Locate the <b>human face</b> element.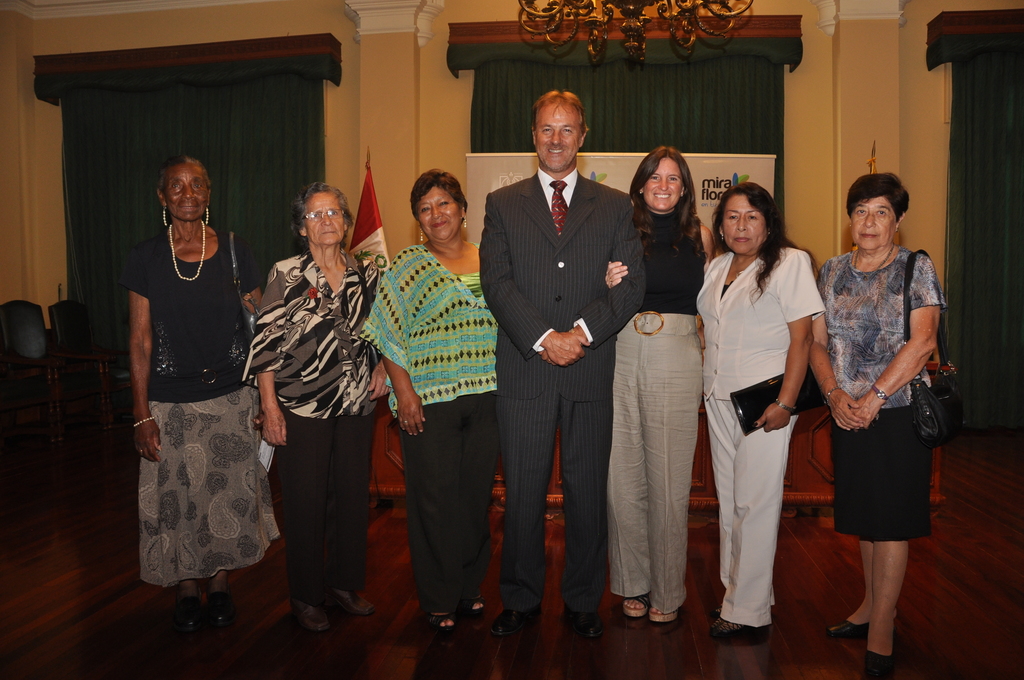
Element bbox: 534, 97, 581, 174.
